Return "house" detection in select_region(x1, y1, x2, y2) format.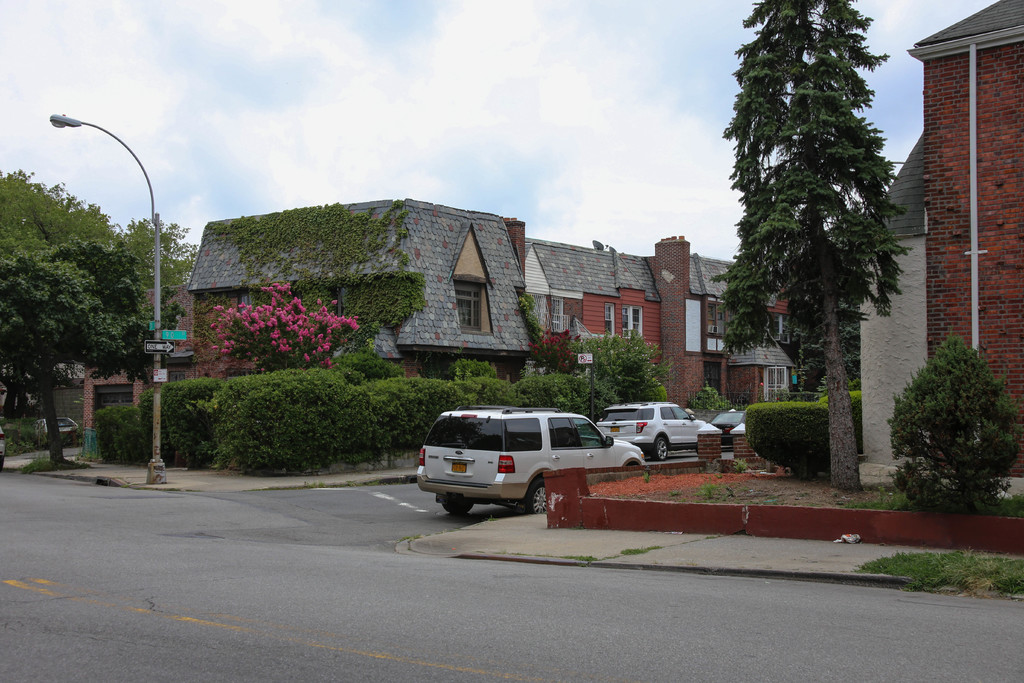
select_region(911, 0, 1023, 475).
